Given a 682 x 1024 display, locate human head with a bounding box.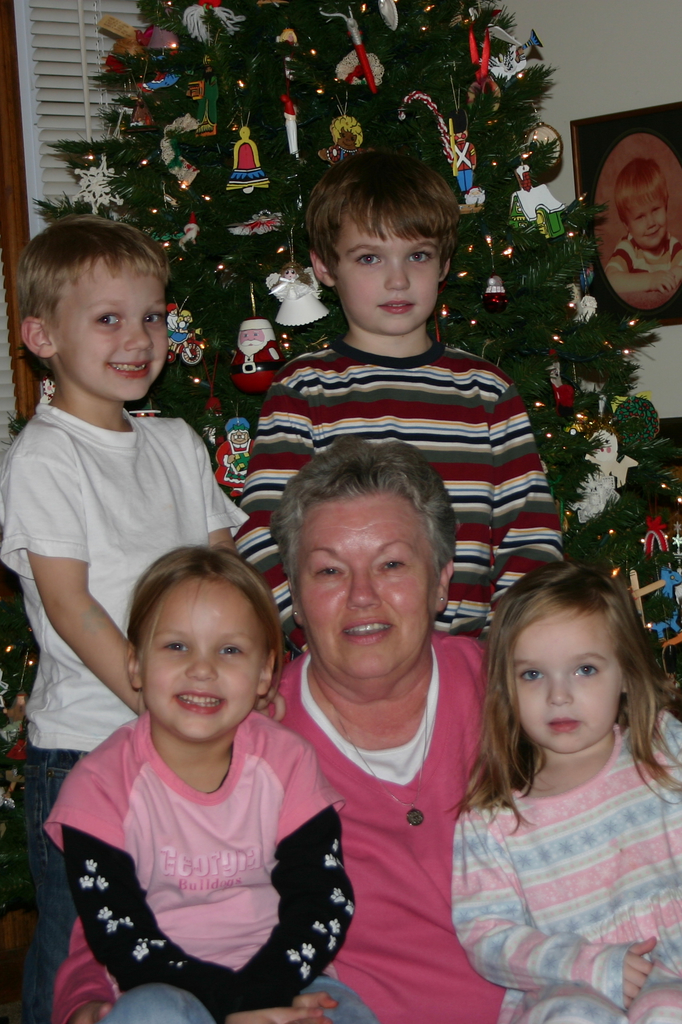
Located: rect(488, 574, 651, 765).
